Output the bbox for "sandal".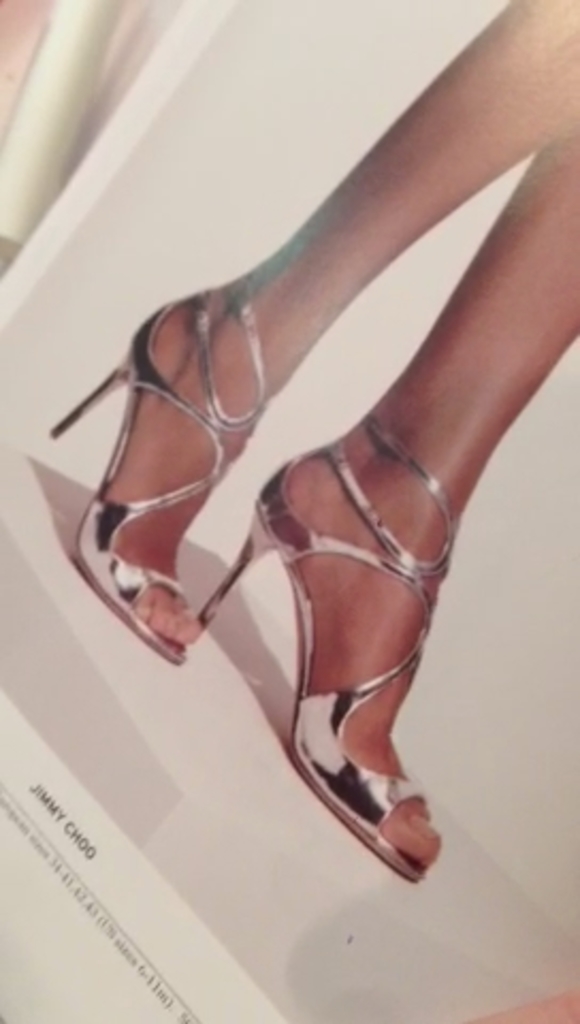
{"left": 203, "top": 407, "right": 456, "bottom": 890}.
